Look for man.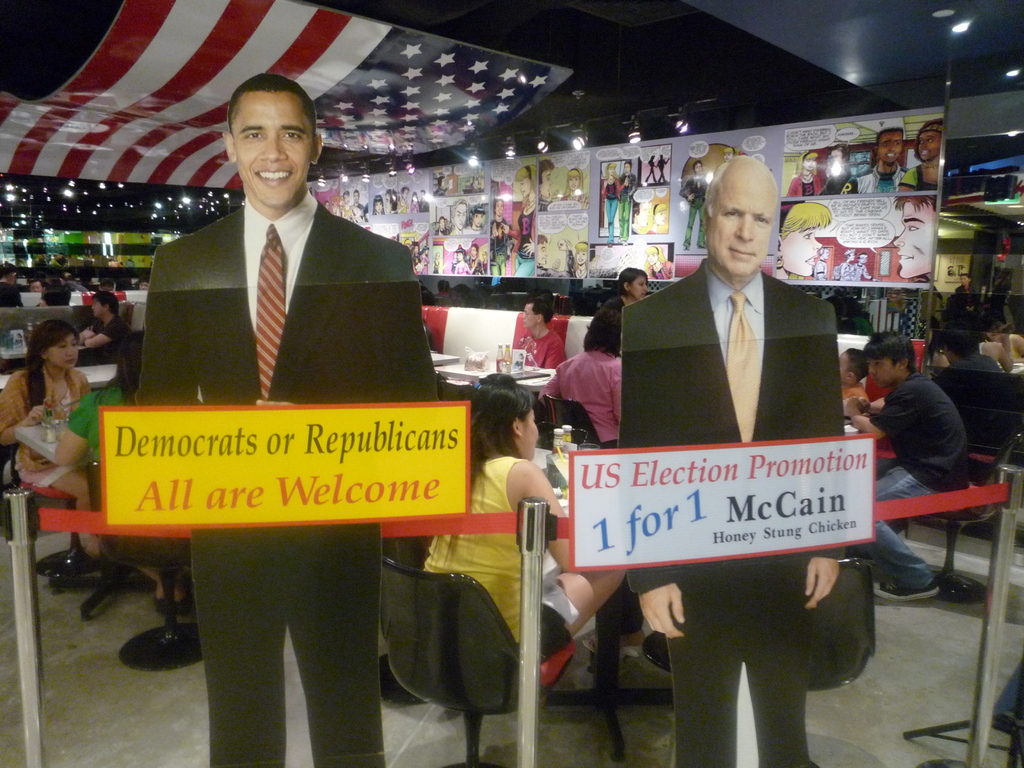
Found: bbox=(79, 290, 138, 379).
